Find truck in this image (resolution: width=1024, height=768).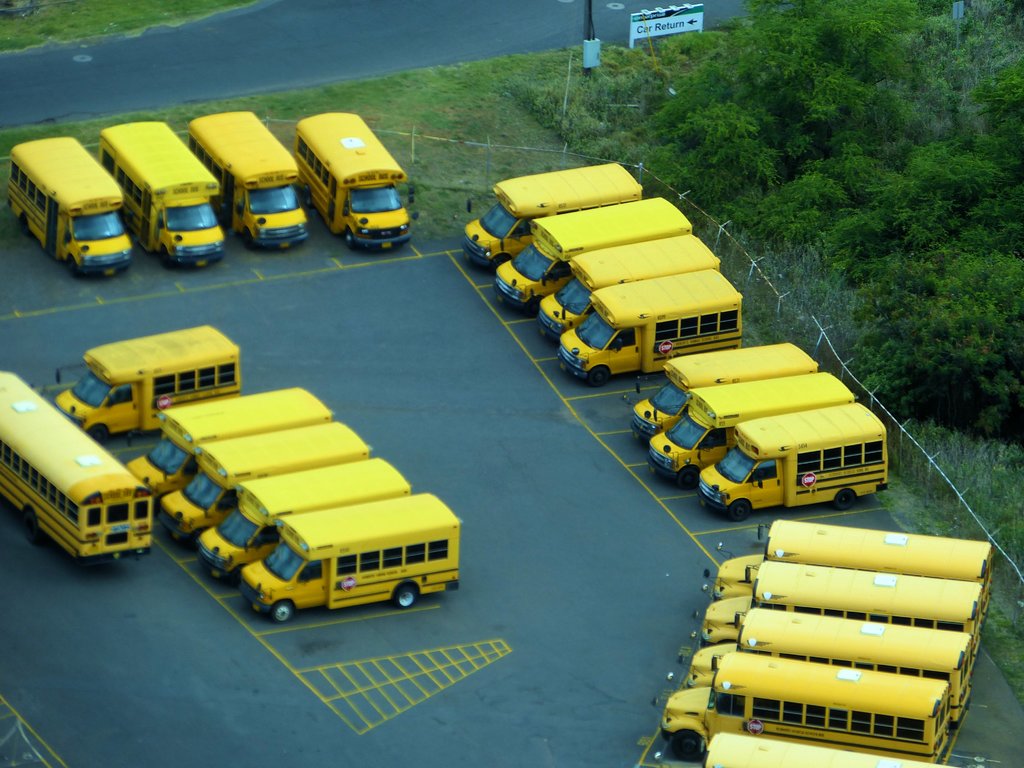
x1=620 y1=342 x2=824 y2=440.
